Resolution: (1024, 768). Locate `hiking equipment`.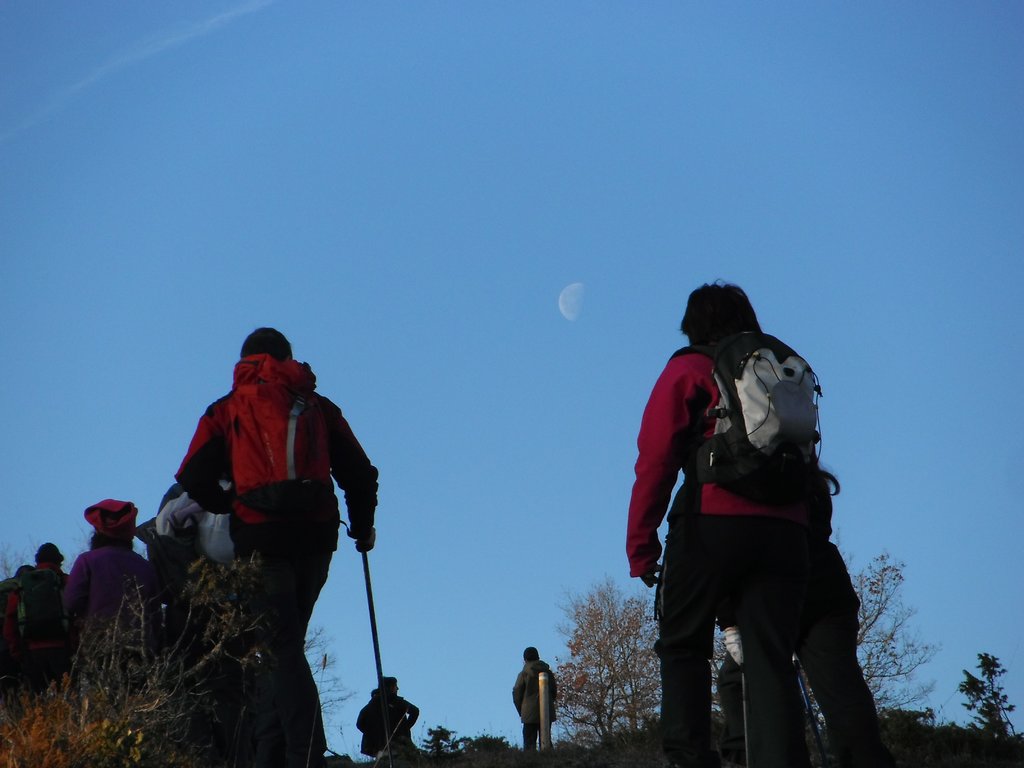
[left=660, top=328, right=831, bottom=506].
